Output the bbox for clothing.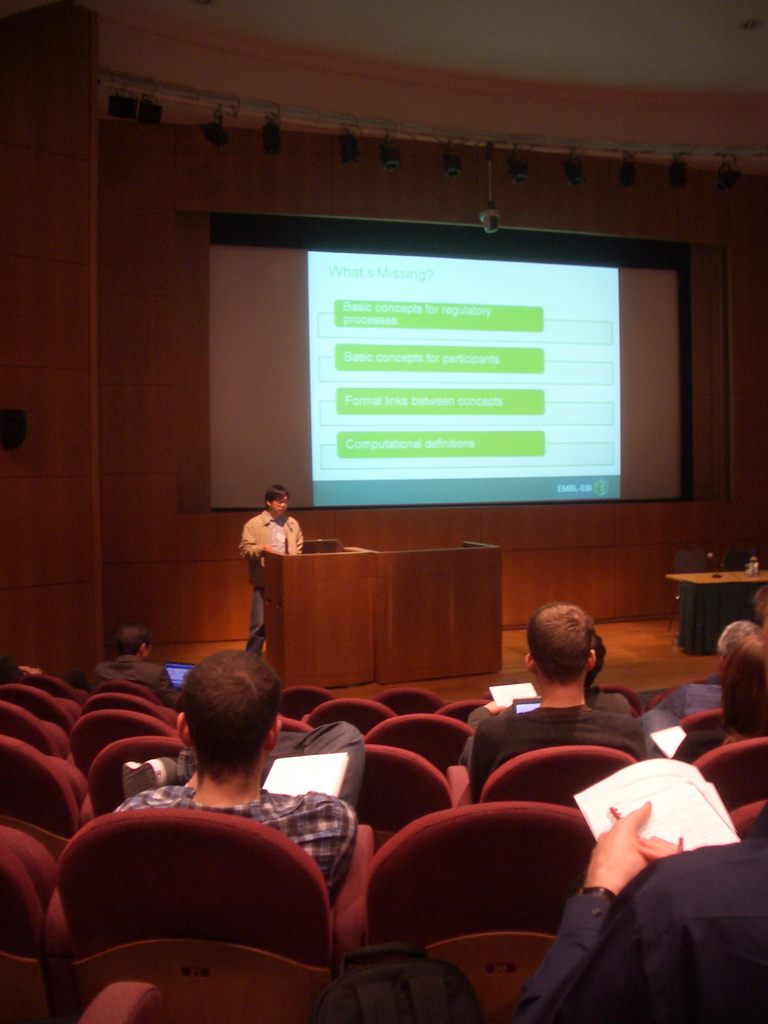
520, 841, 767, 1023.
